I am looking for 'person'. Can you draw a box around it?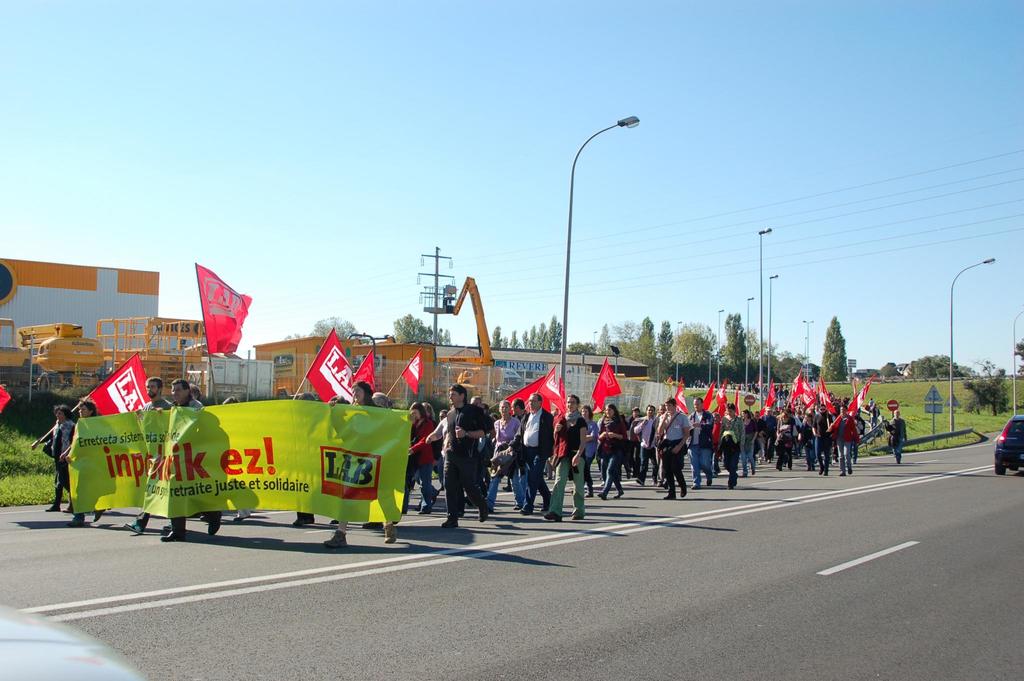
Sure, the bounding box is (left=888, top=406, right=911, bottom=464).
